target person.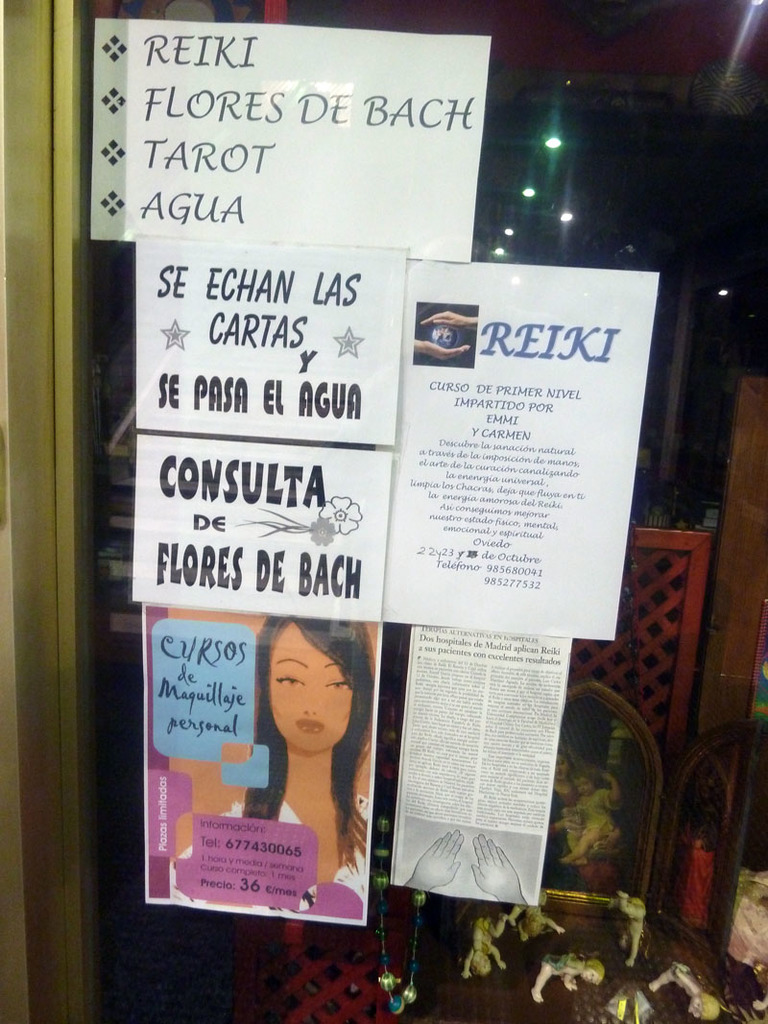
Target region: pyautogui.locateOnScreen(510, 891, 562, 942).
